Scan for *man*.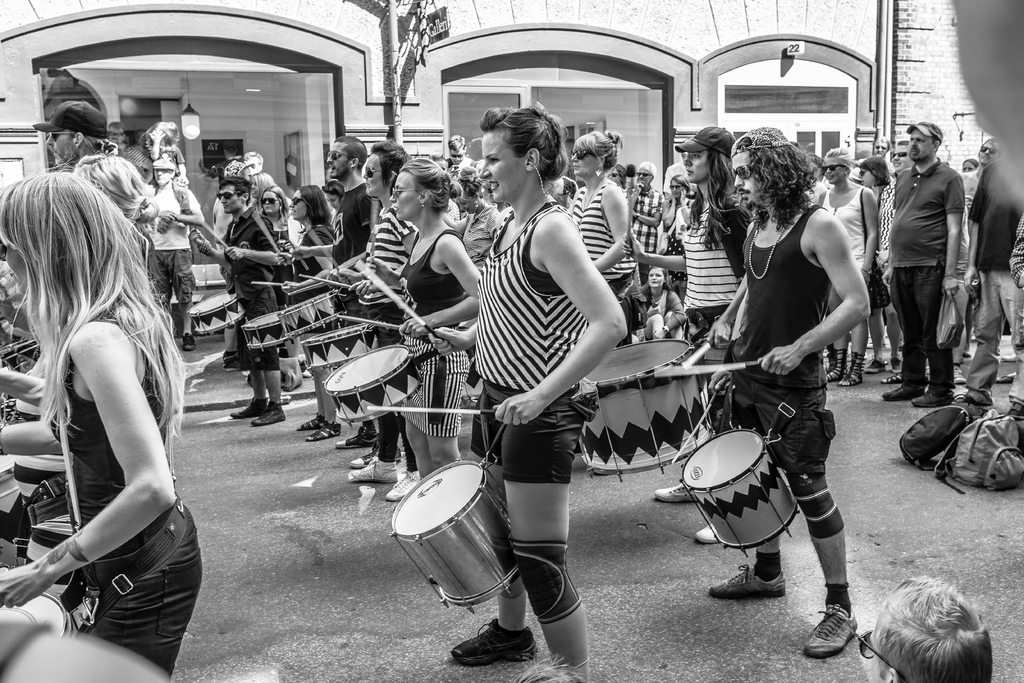
Scan result: l=876, t=115, r=965, b=421.
